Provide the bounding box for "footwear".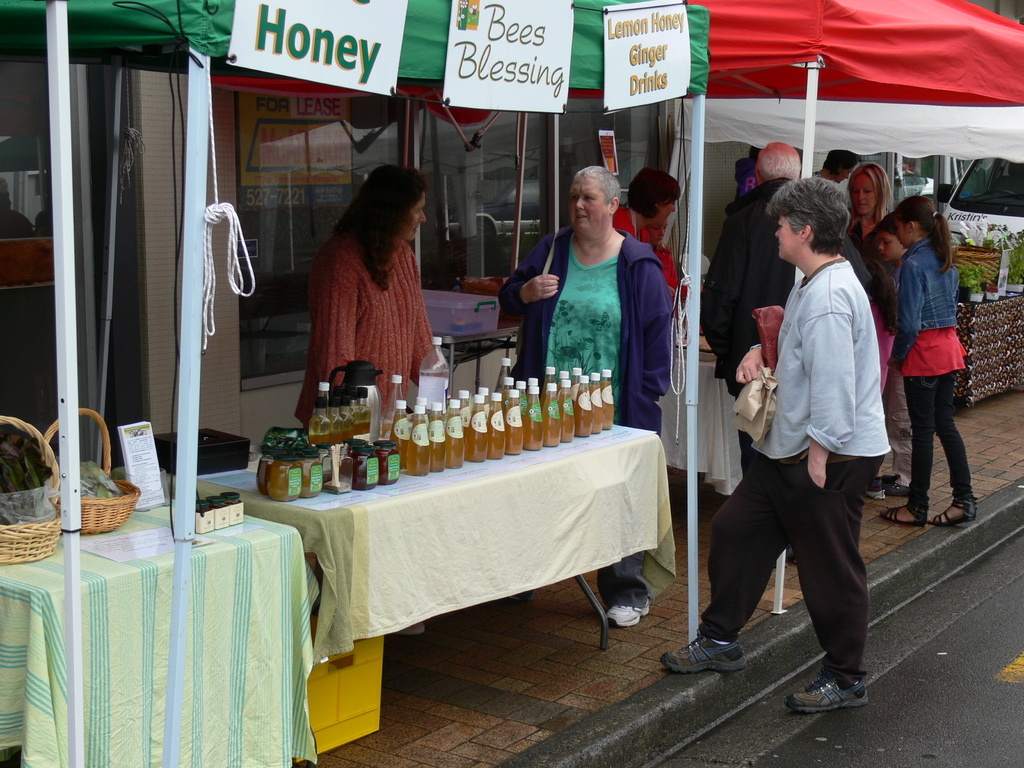
<region>661, 628, 748, 674</region>.
